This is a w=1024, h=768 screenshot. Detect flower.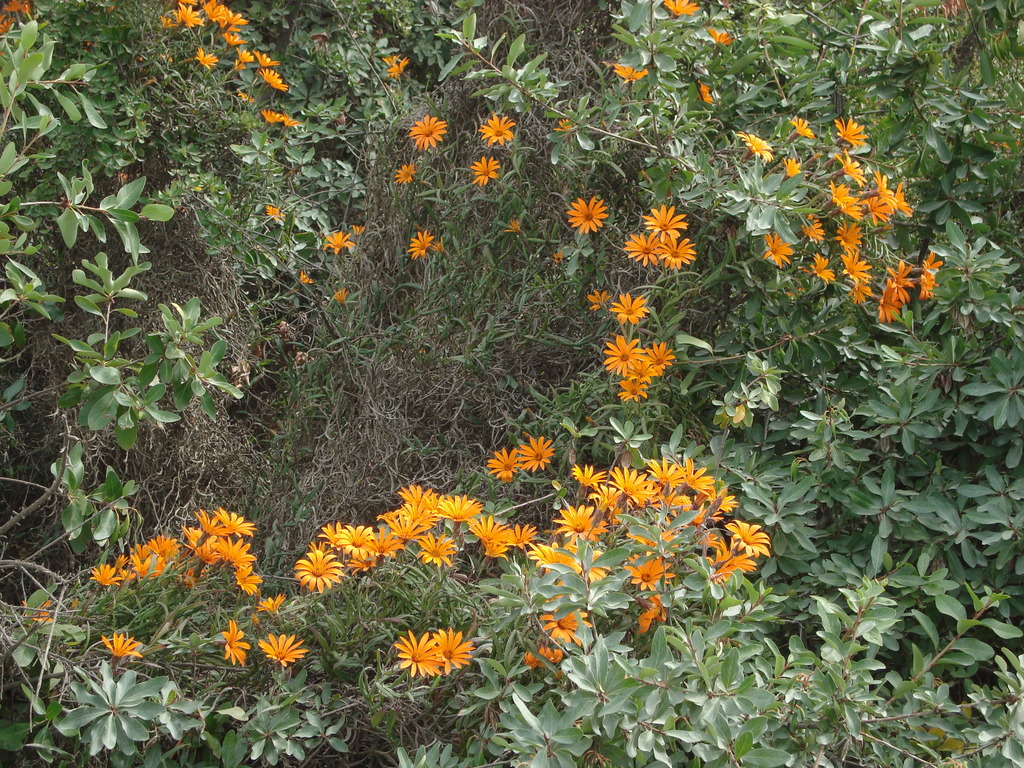
(left=480, top=115, right=513, bottom=143).
